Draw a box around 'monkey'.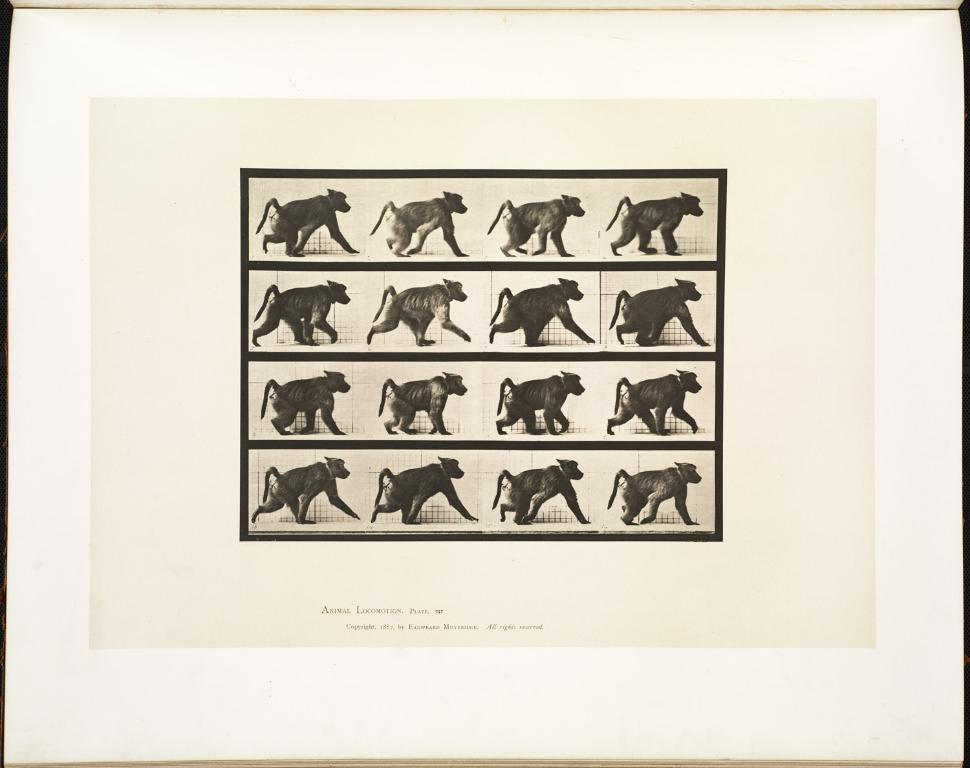
rect(605, 185, 704, 257).
